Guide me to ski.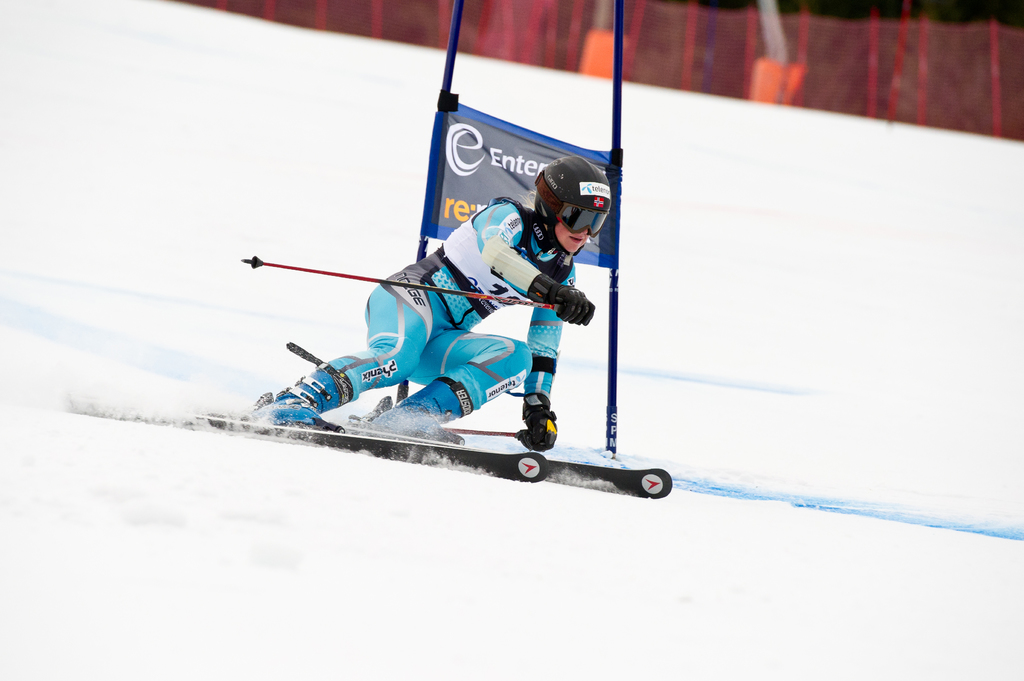
Guidance: region(209, 308, 695, 509).
